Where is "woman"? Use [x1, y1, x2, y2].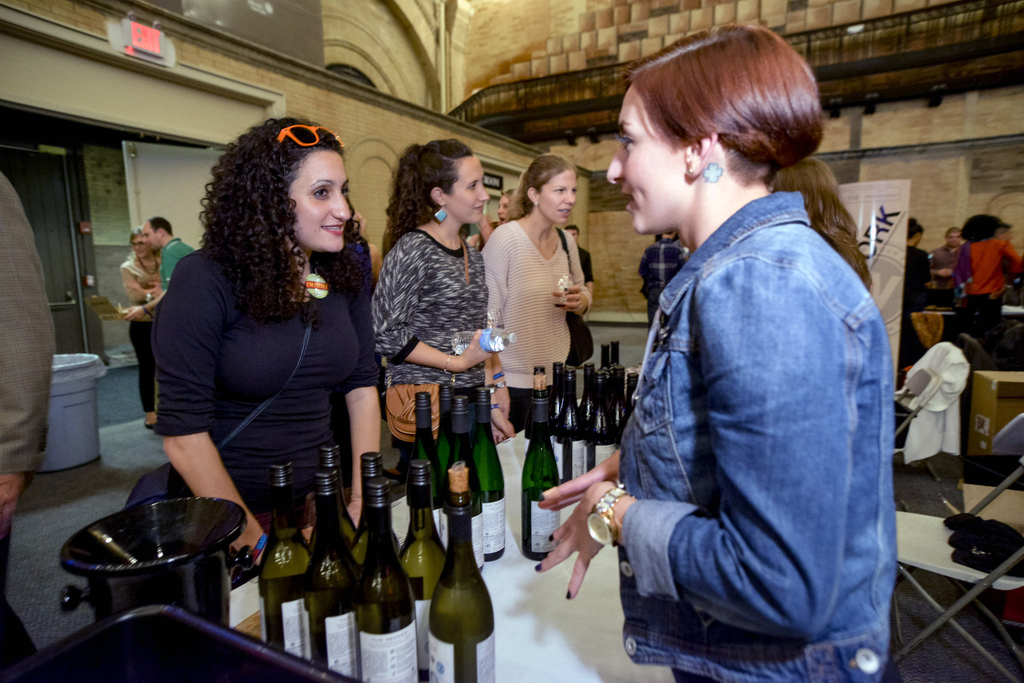
[366, 142, 519, 483].
